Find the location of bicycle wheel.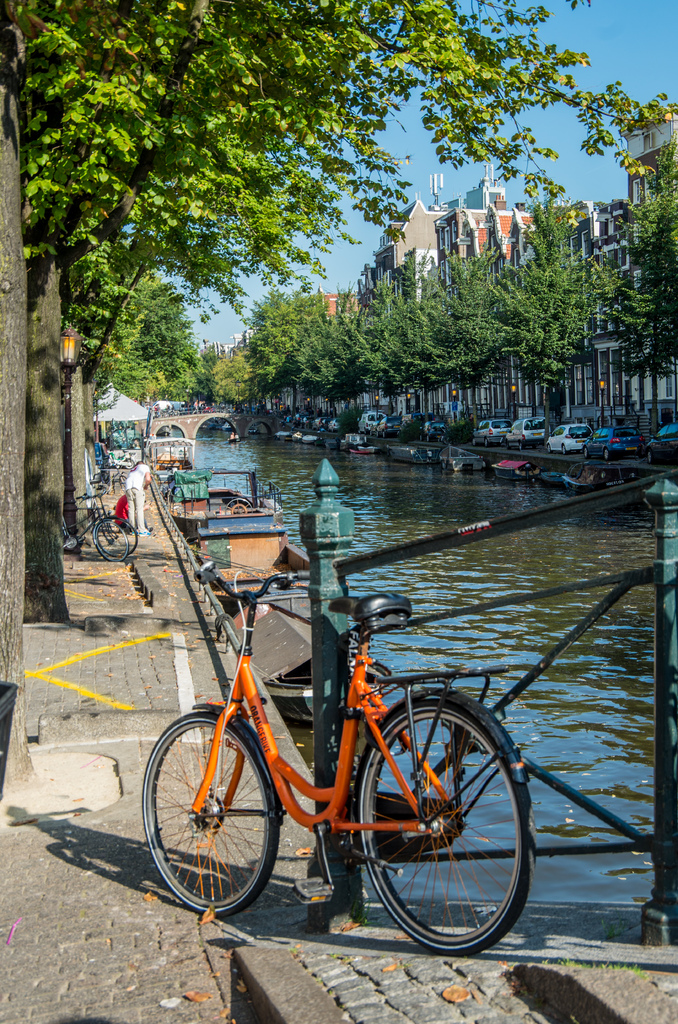
Location: x1=346, y1=700, x2=528, y2=949.
